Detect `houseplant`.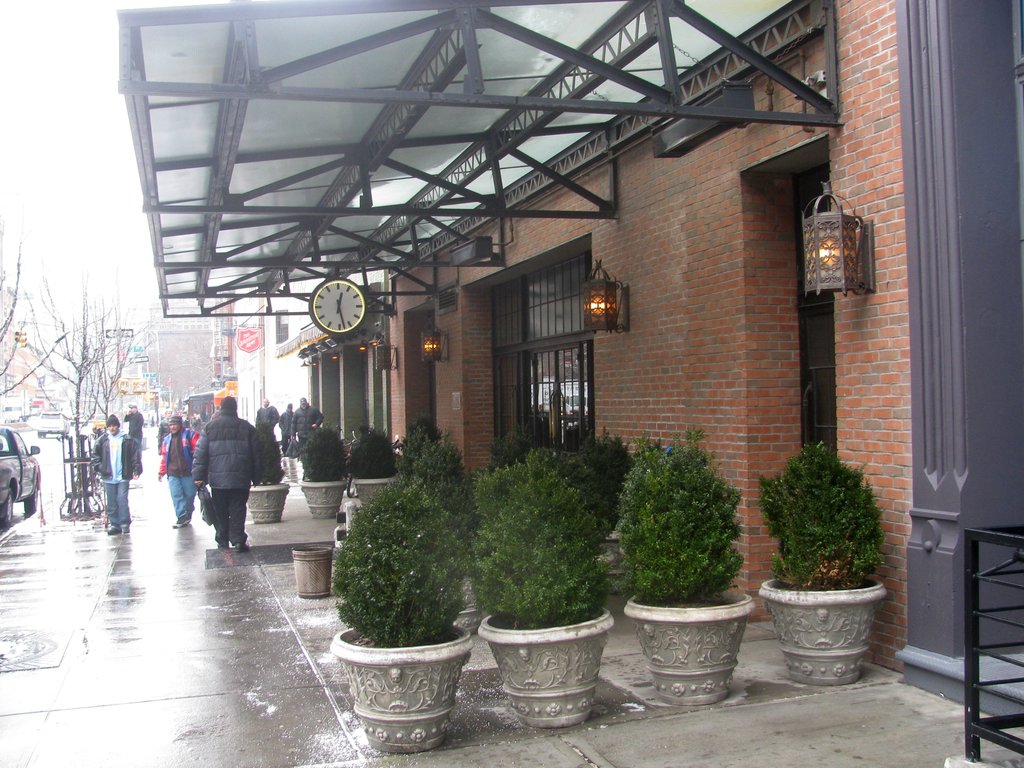
Detected at {"left": 301, "top": 419, "right": 350, "bottom": 516}.
